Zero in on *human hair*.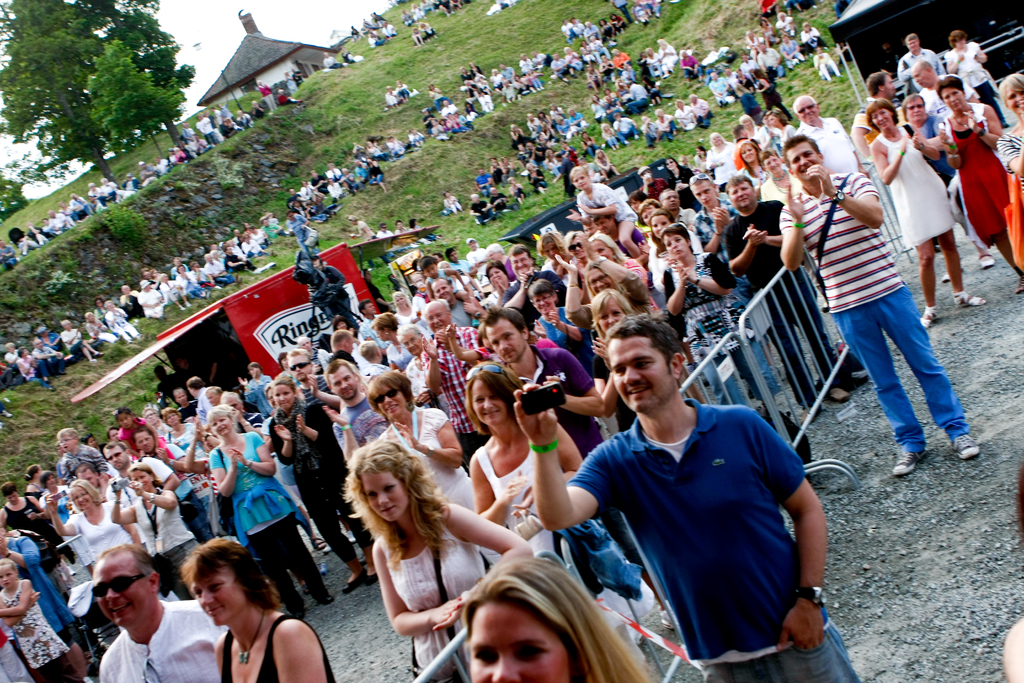
Zeroed in: crop(339, 444, 442, 571).
